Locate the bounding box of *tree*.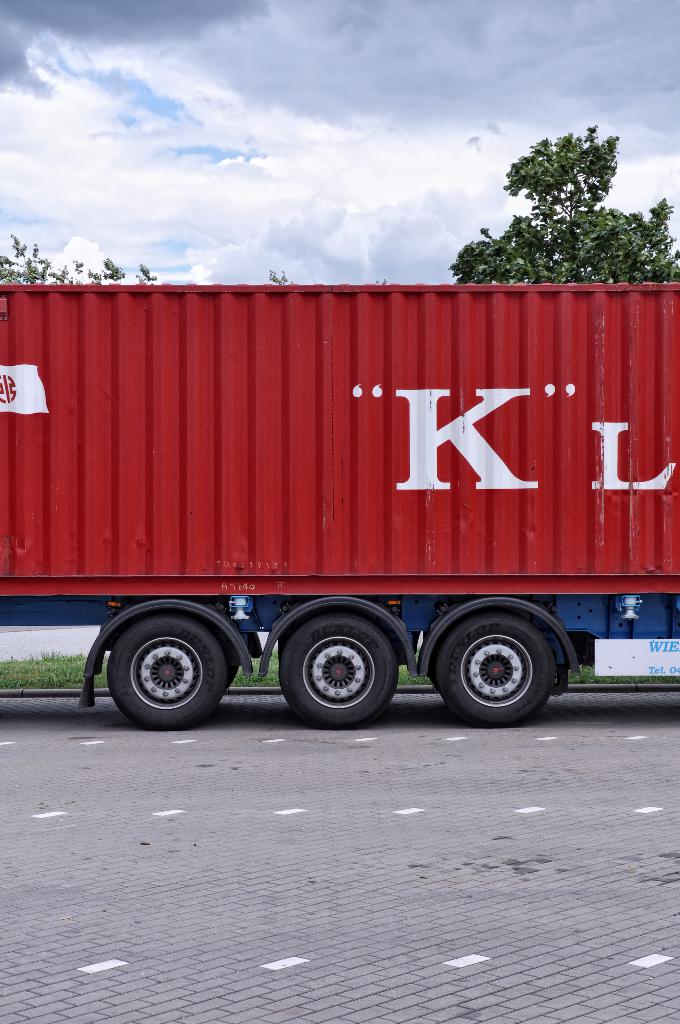
Bounding box: region(0, 223, 150, 291).
